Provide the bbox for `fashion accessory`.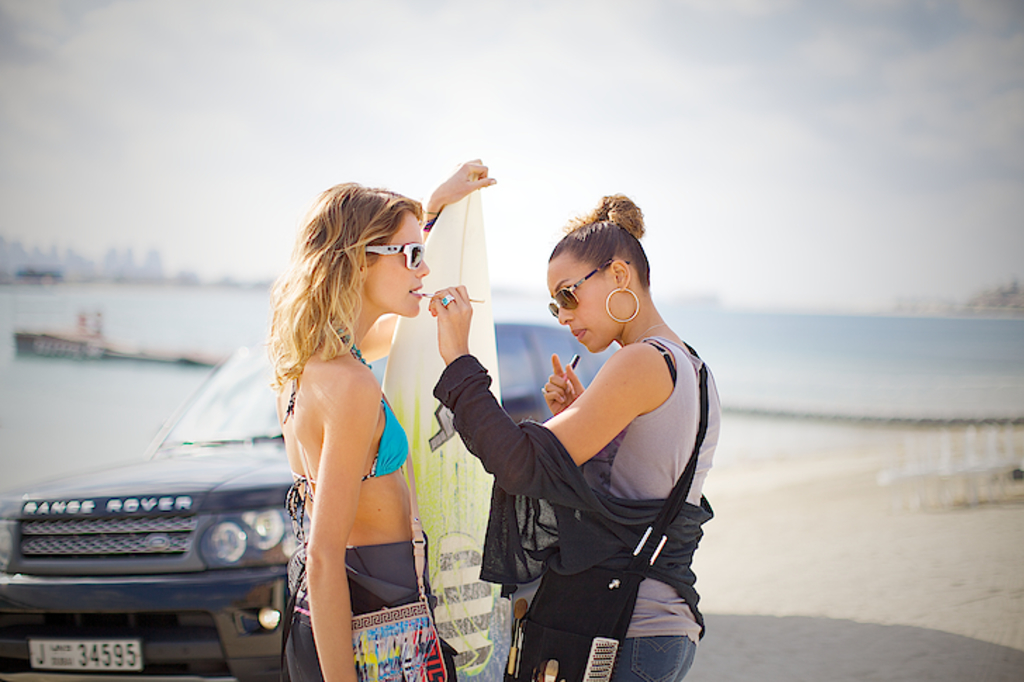
BBox(498, 337, 712, 681).
